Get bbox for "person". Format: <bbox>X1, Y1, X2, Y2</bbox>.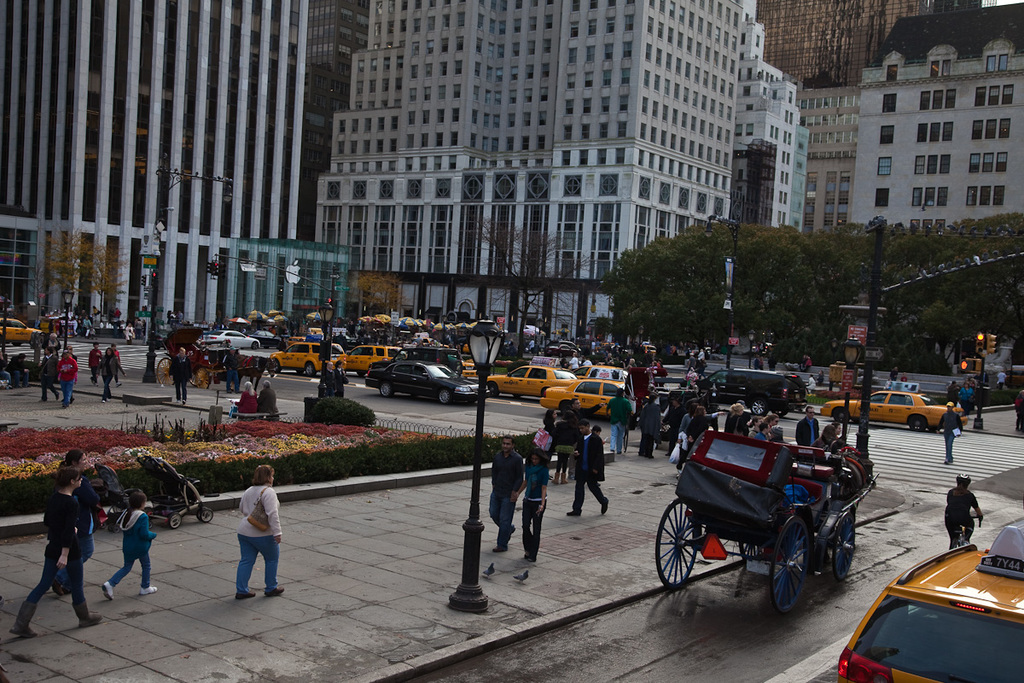
<bbox>8, 467, 105, 634</bbox>.
